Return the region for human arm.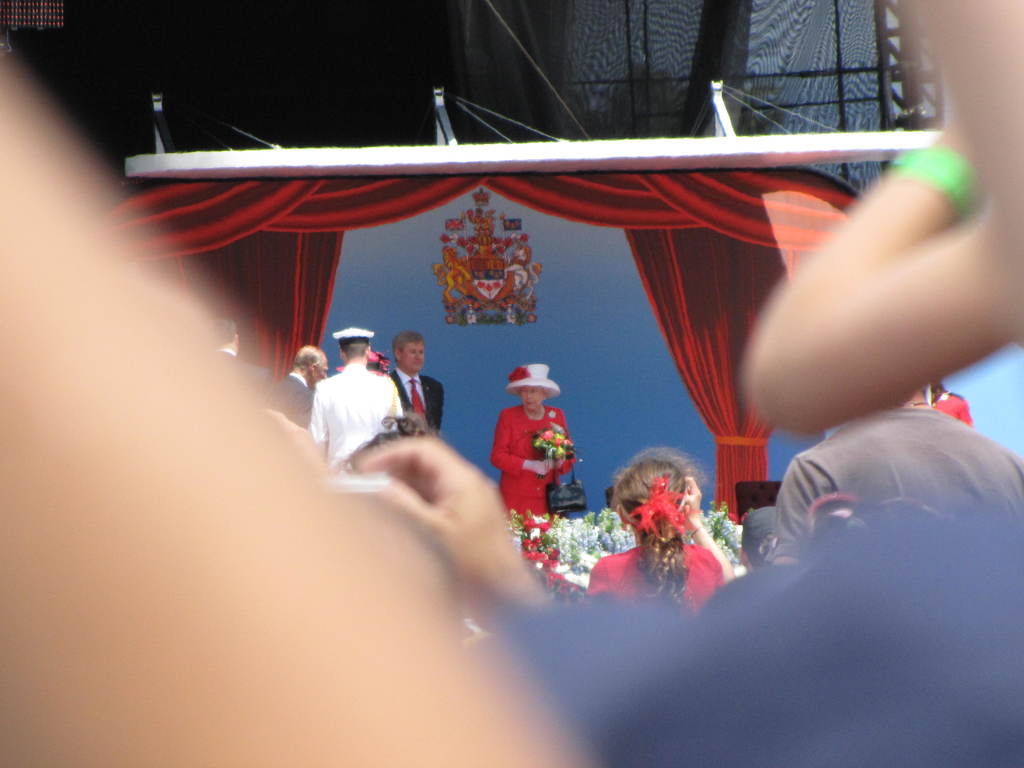
x1=679 y1=170 x2=1012 y2=436.
